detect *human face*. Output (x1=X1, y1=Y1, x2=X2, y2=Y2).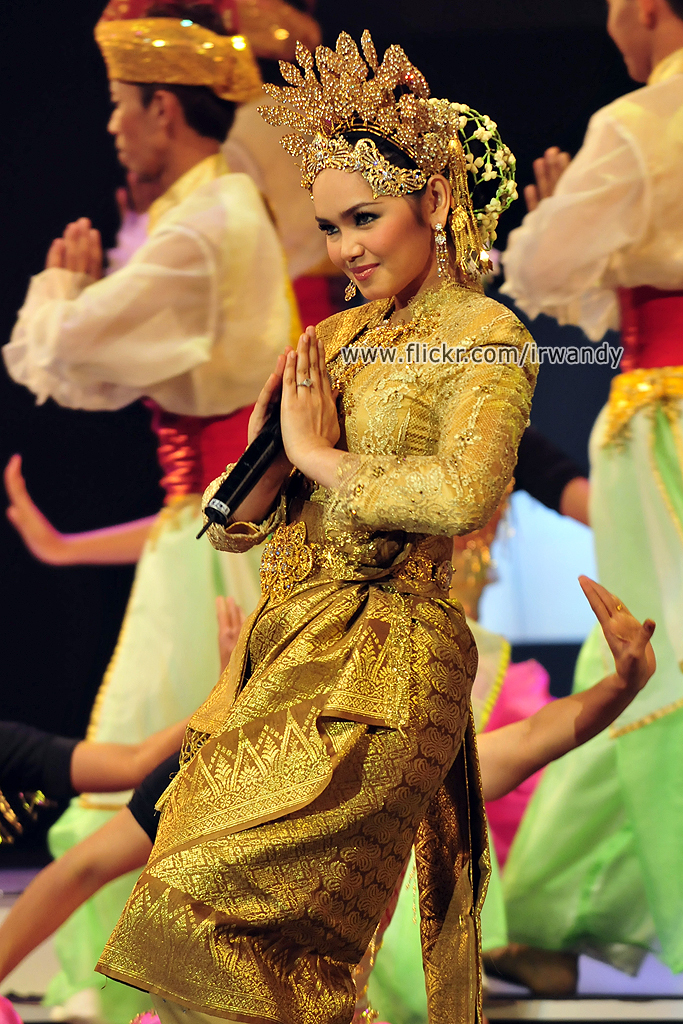
(x1=305, y1=166, x2=433, y2=296).
